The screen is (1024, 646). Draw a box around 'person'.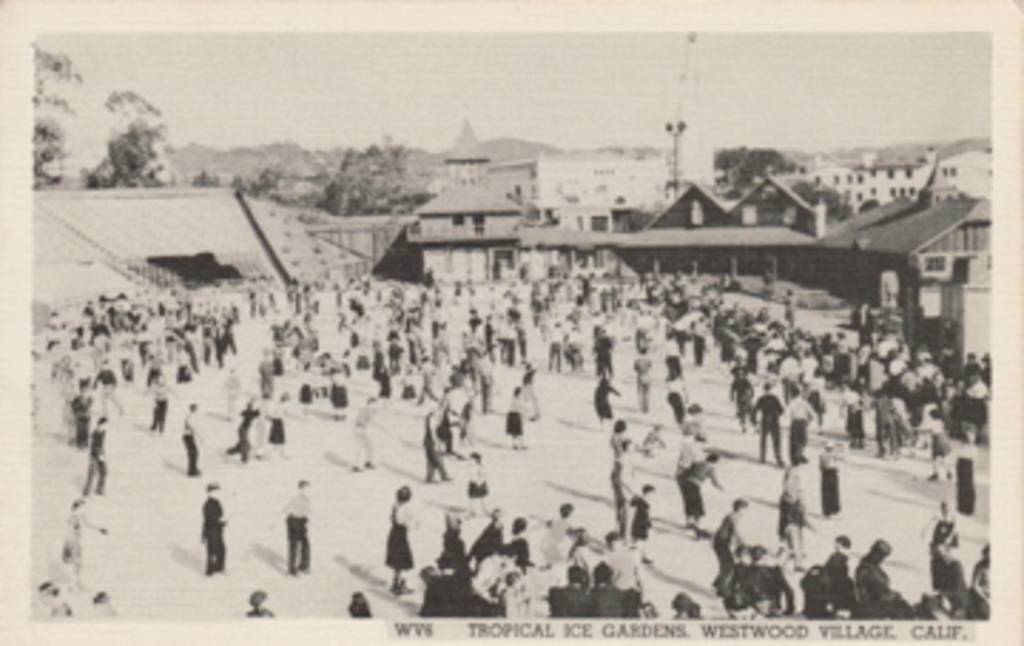
BBox(927, 518, 998, 606).
